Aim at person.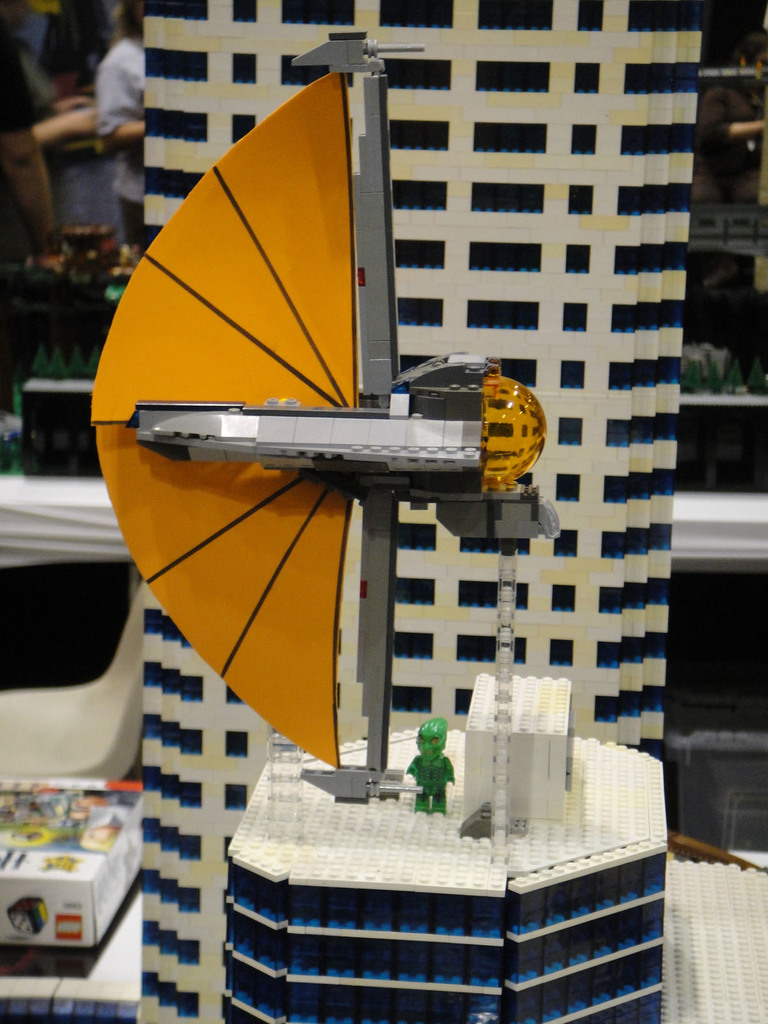
Aimed at bbox(696, 44, 767, 204).
